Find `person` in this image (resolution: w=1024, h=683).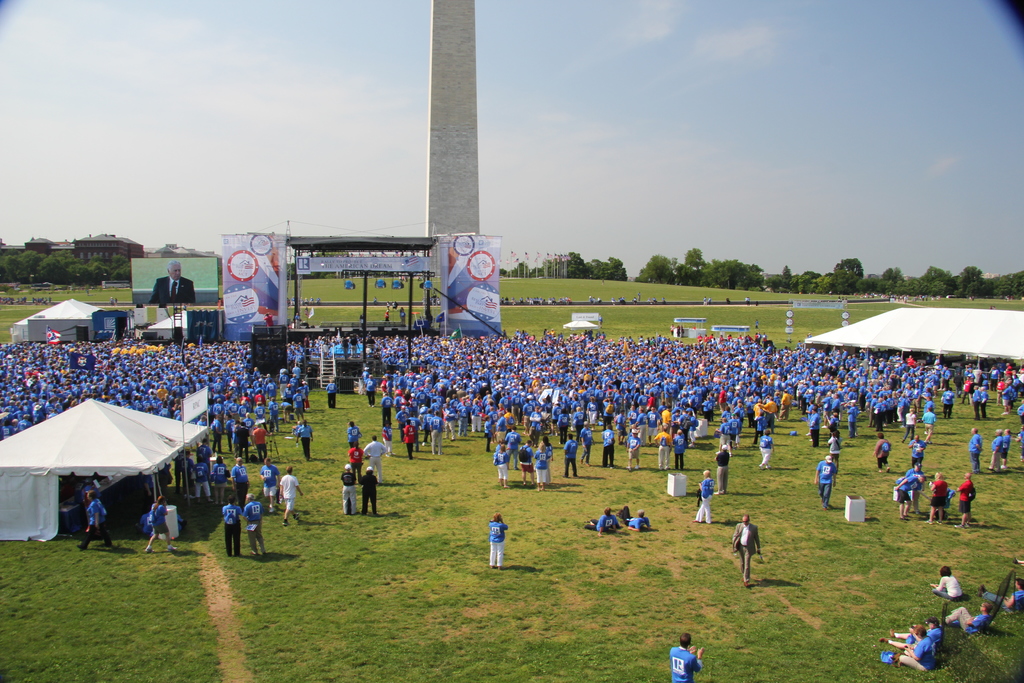
bbox=(294, 418, 308, 459).
